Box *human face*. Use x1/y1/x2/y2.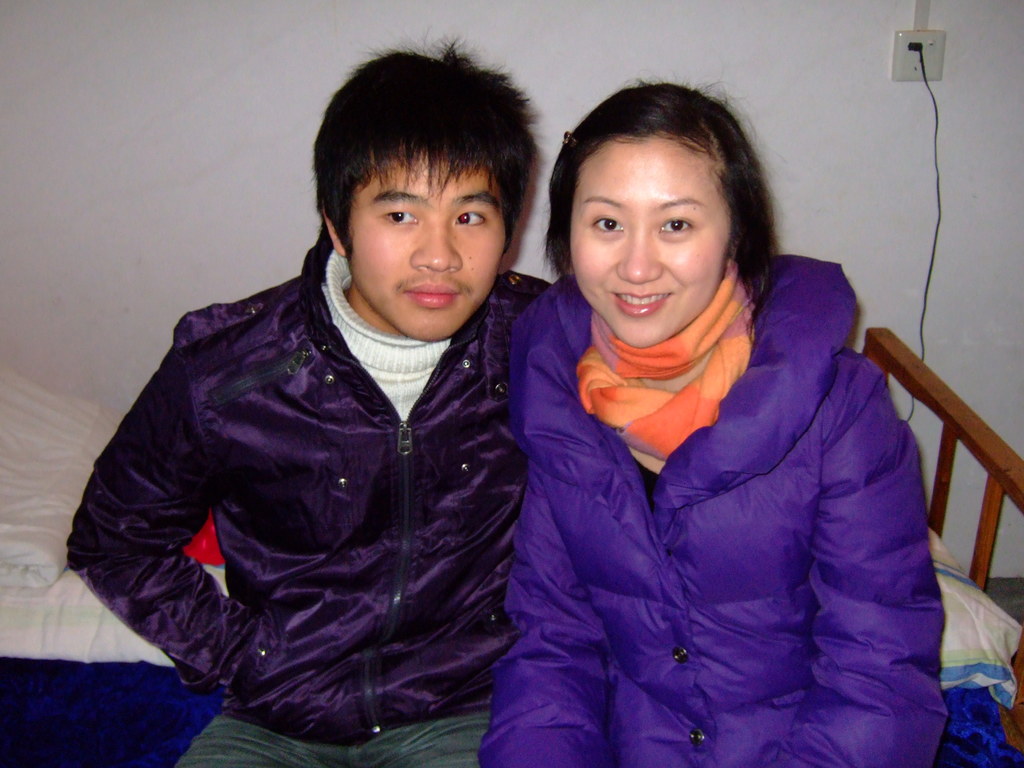
572/142/736/348.
